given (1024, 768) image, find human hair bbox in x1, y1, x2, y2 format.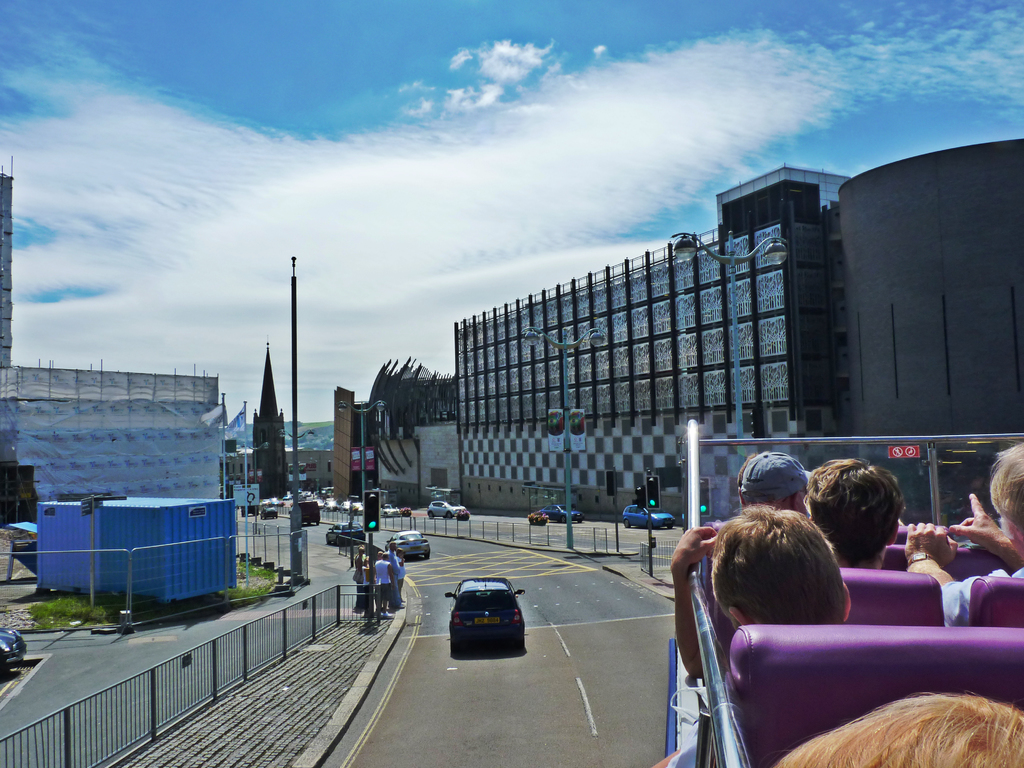
357, 545, 365, 552.
